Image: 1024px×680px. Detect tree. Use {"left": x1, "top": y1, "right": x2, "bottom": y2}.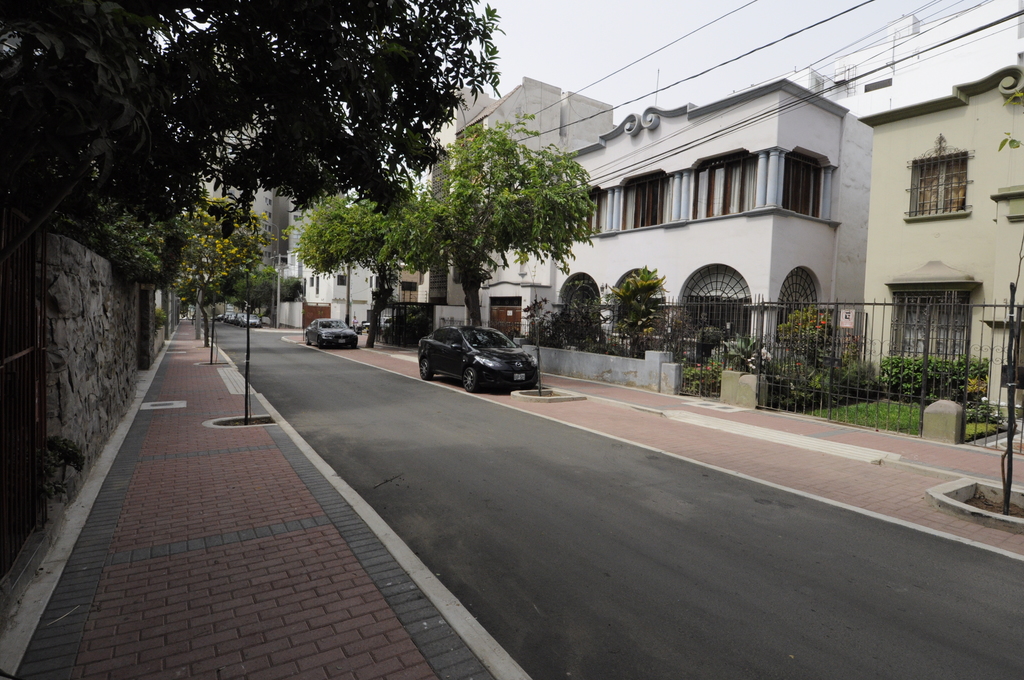
{"left": 596, "top": 263, "right": 667, "bottom": 362}.
